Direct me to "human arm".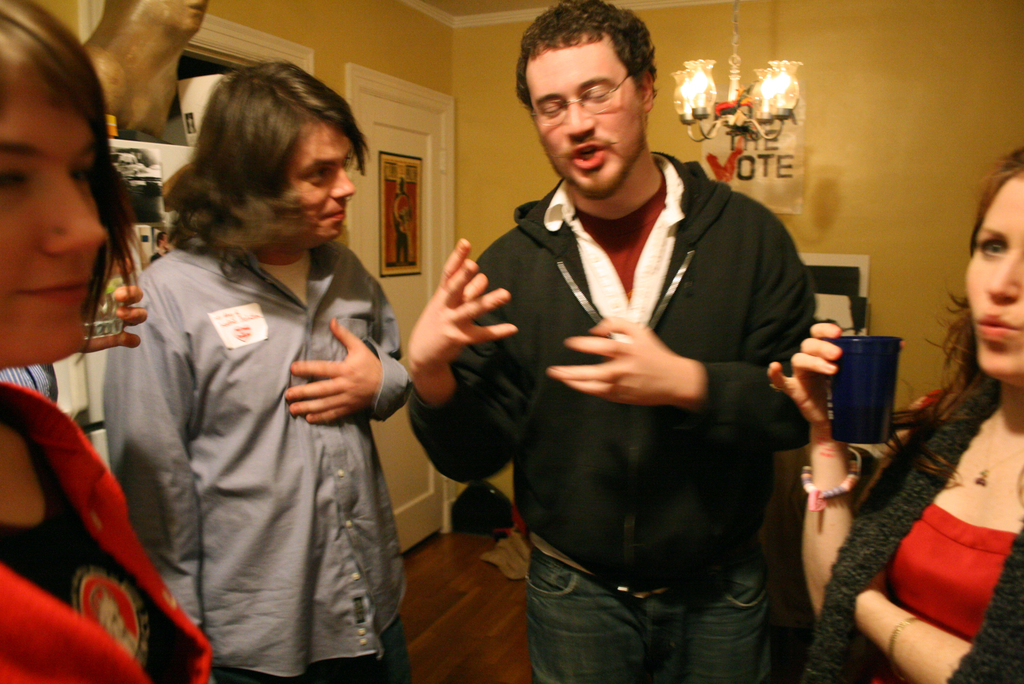
Direction: 282,262,413,426.
